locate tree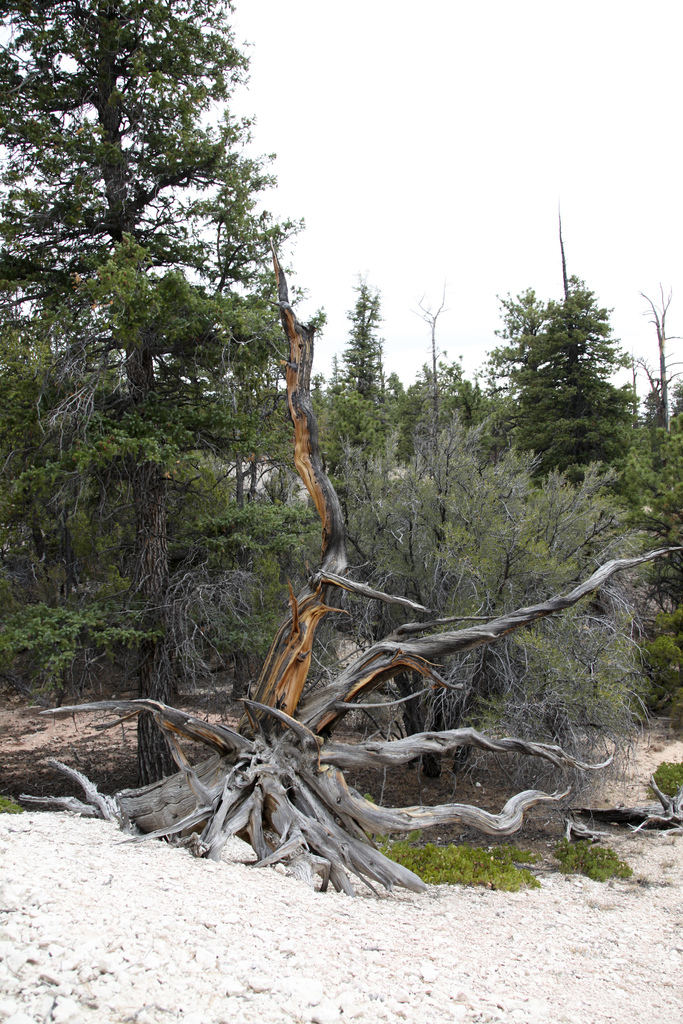
[left=324, top=273, right=401, bottom=483]
